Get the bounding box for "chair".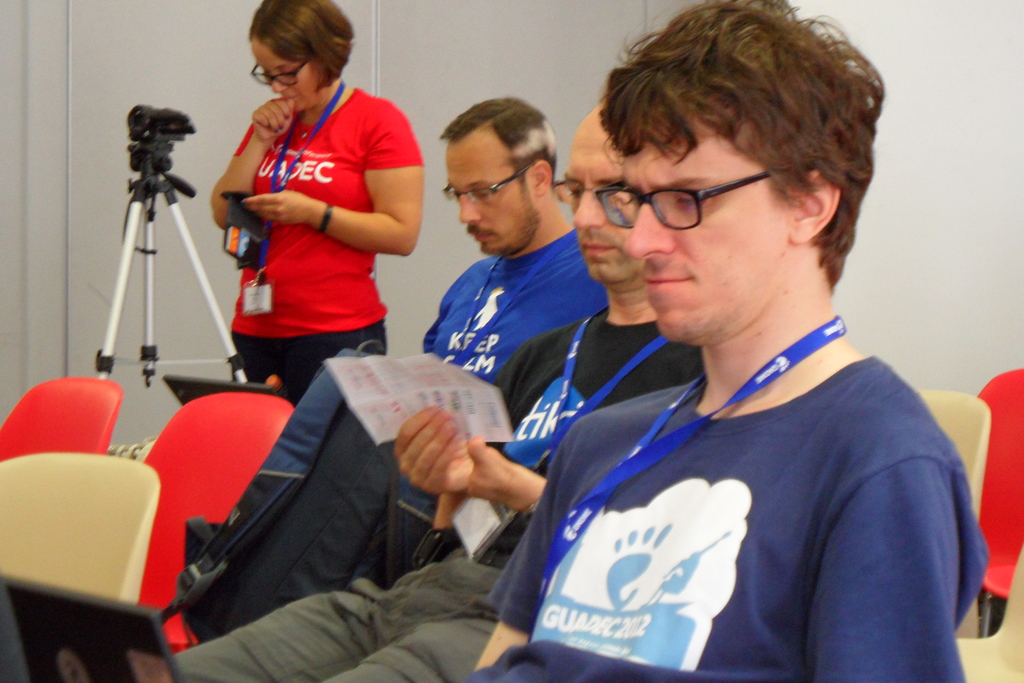
detection(915, 387, 991, 639).
